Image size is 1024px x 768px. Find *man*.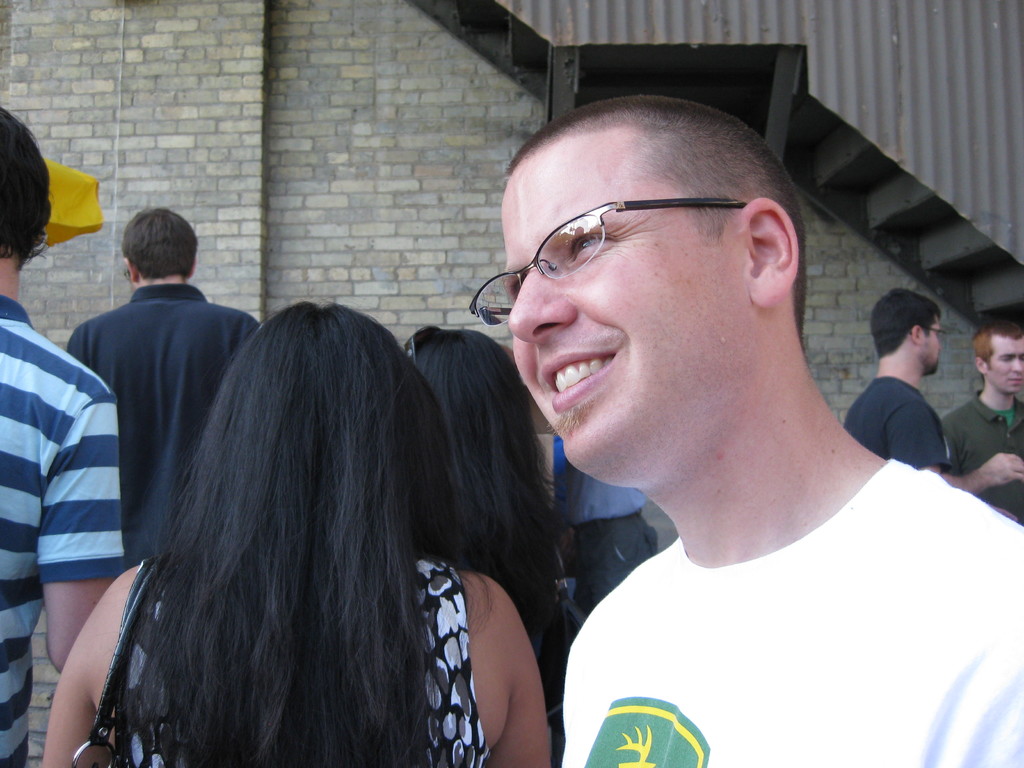
left=945, top=326, right=1023, bottom=515.
